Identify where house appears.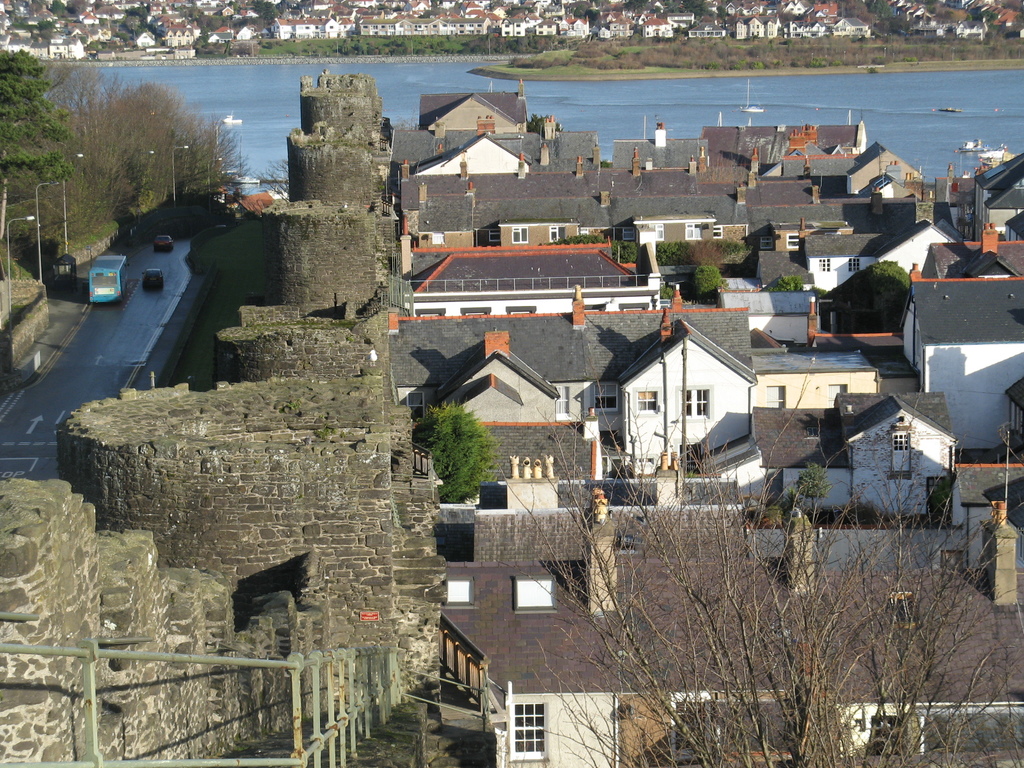
Appears at (left=80, top=0, right=157, bottom=58).
